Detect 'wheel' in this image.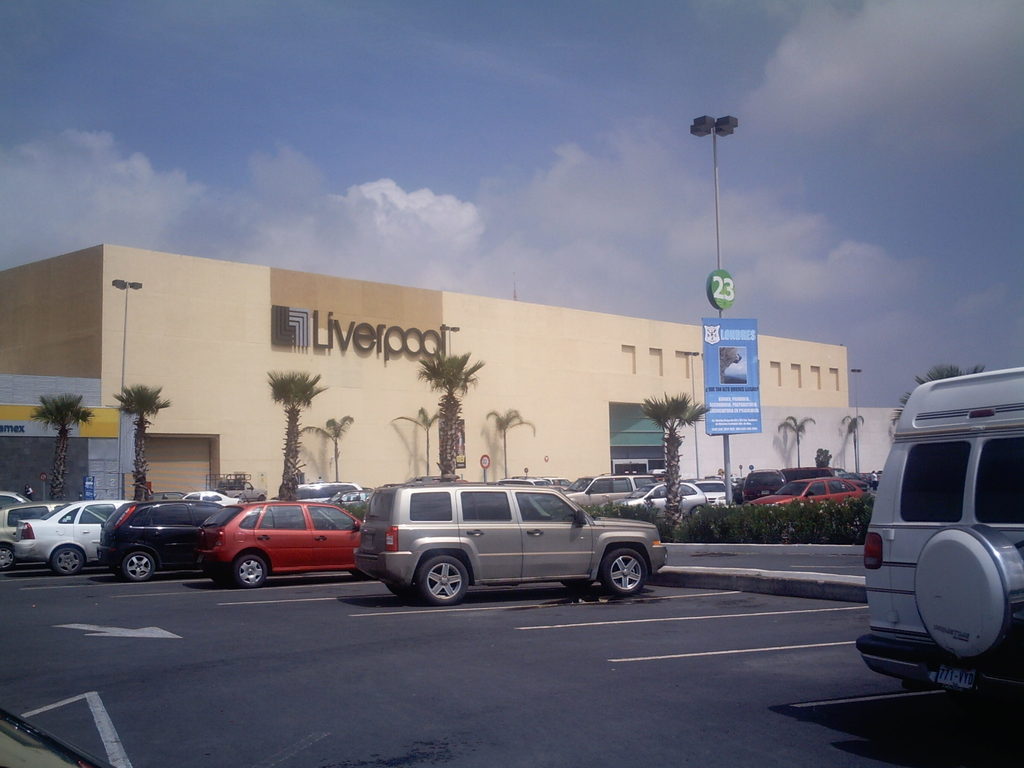
Detection: <box>913,524,1023,658</box>.
